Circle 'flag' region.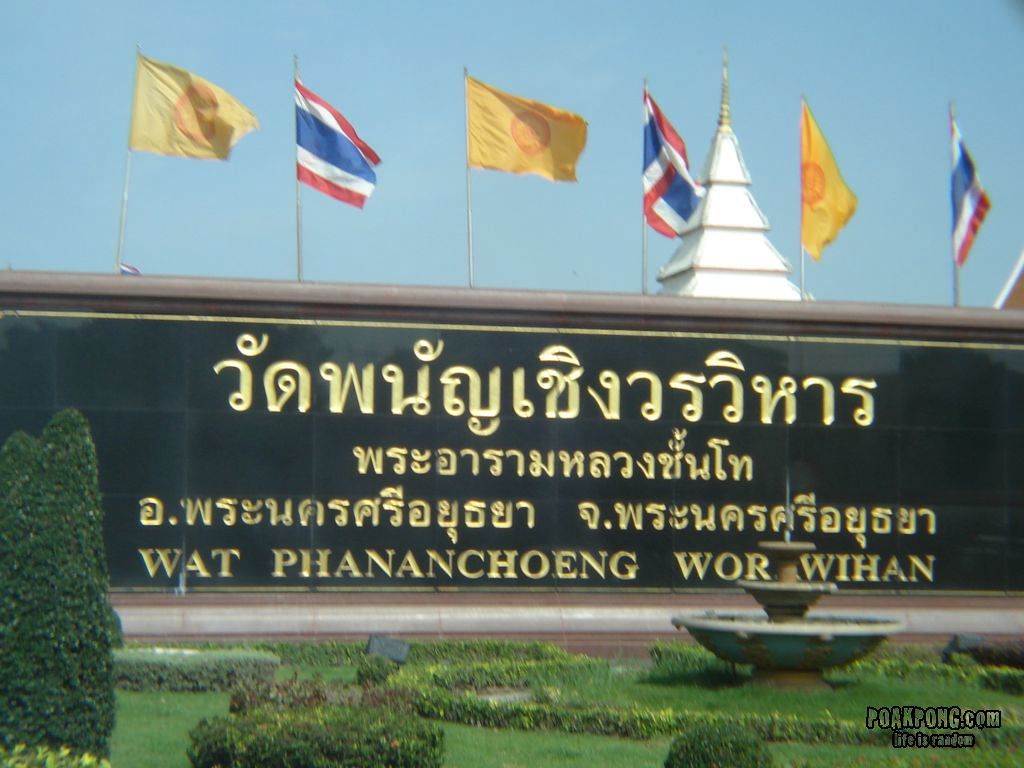
Region: [left=464, top=72, right=586, bottom=187].
